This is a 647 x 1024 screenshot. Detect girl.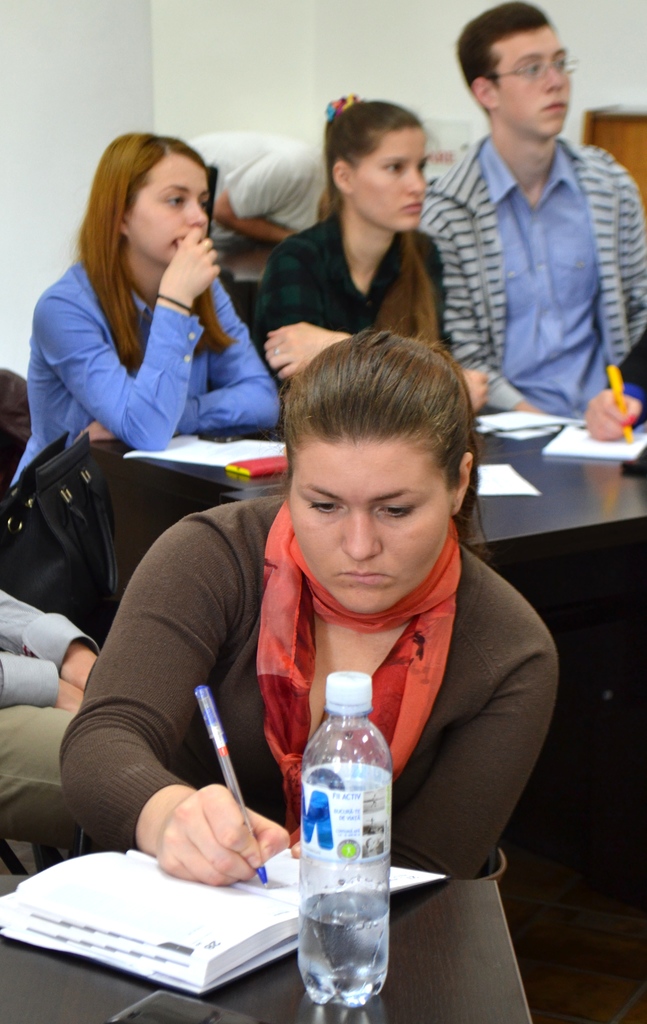
bbox(255, 97, 448, 388).
